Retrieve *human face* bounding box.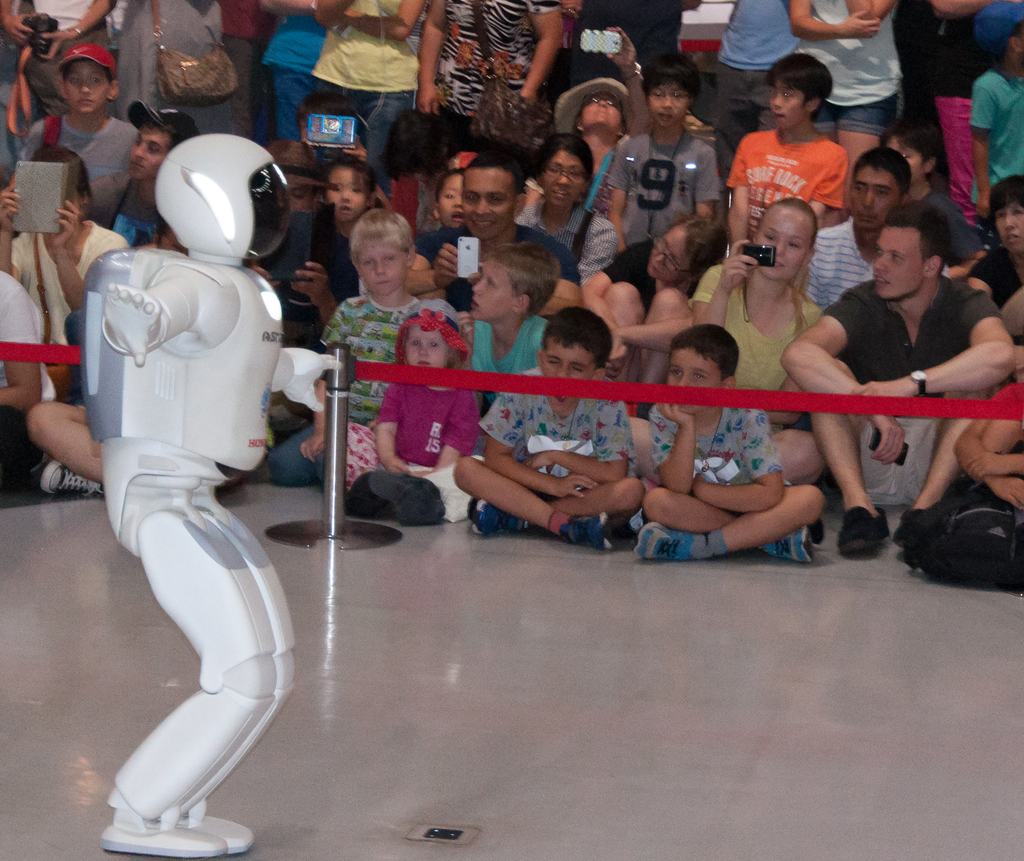
Bounding box: 767,85,801,122.
